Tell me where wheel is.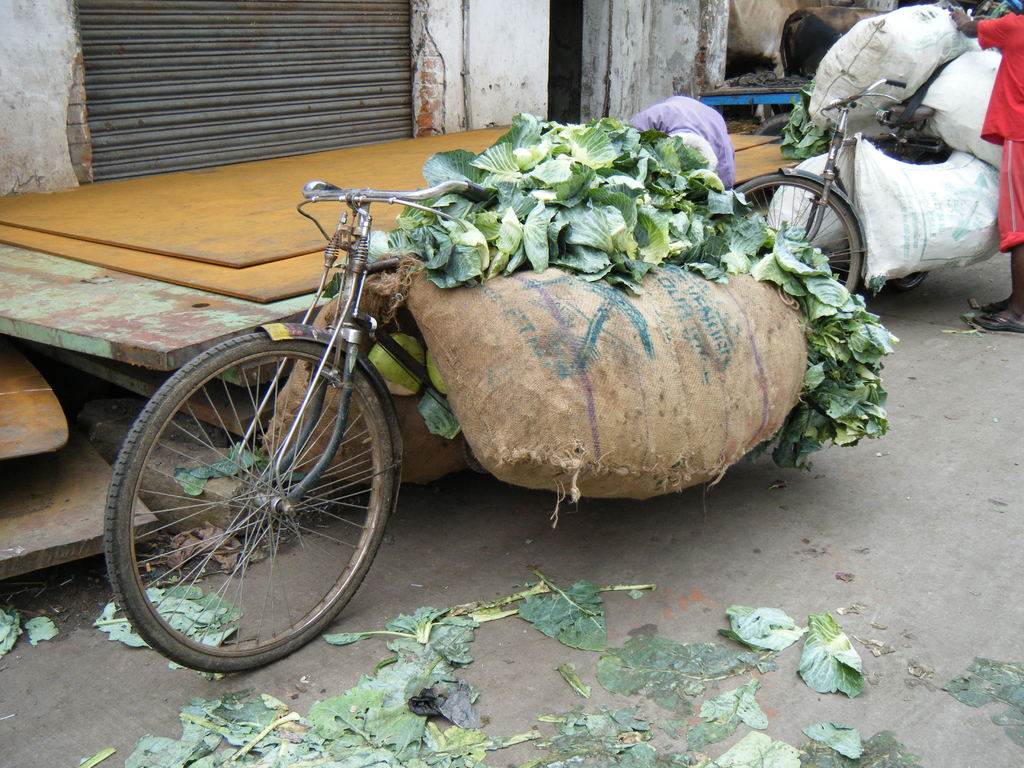
wheel is at (731,166,857,314).
